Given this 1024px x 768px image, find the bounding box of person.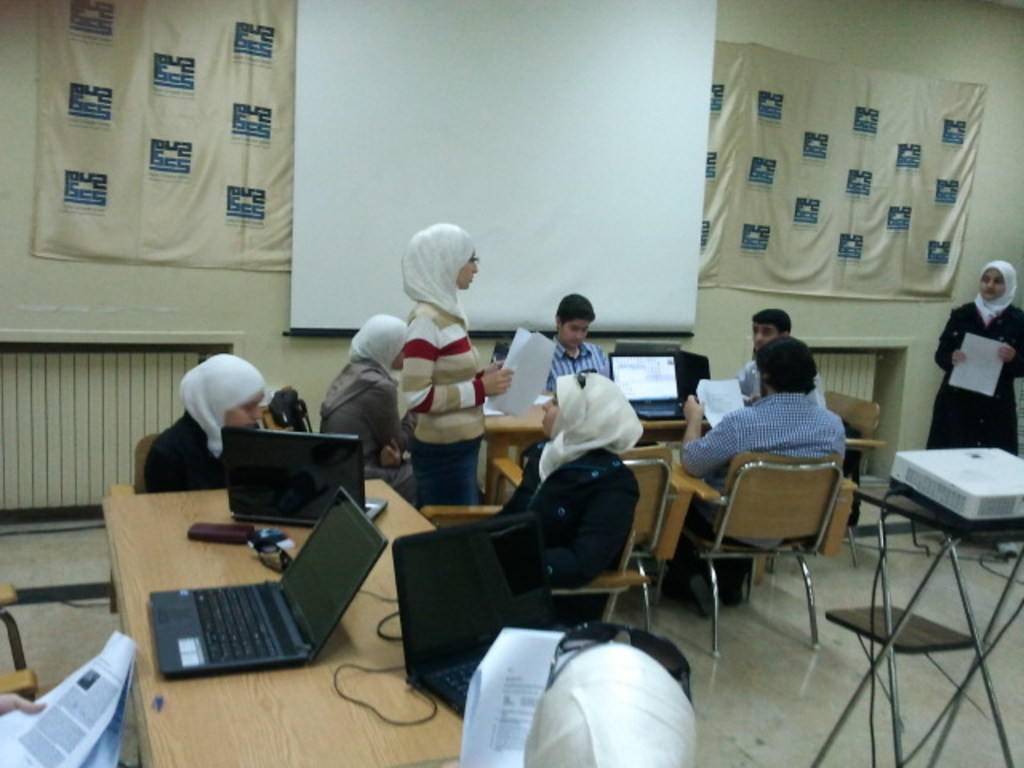
region(320, 306, 413, 501).
